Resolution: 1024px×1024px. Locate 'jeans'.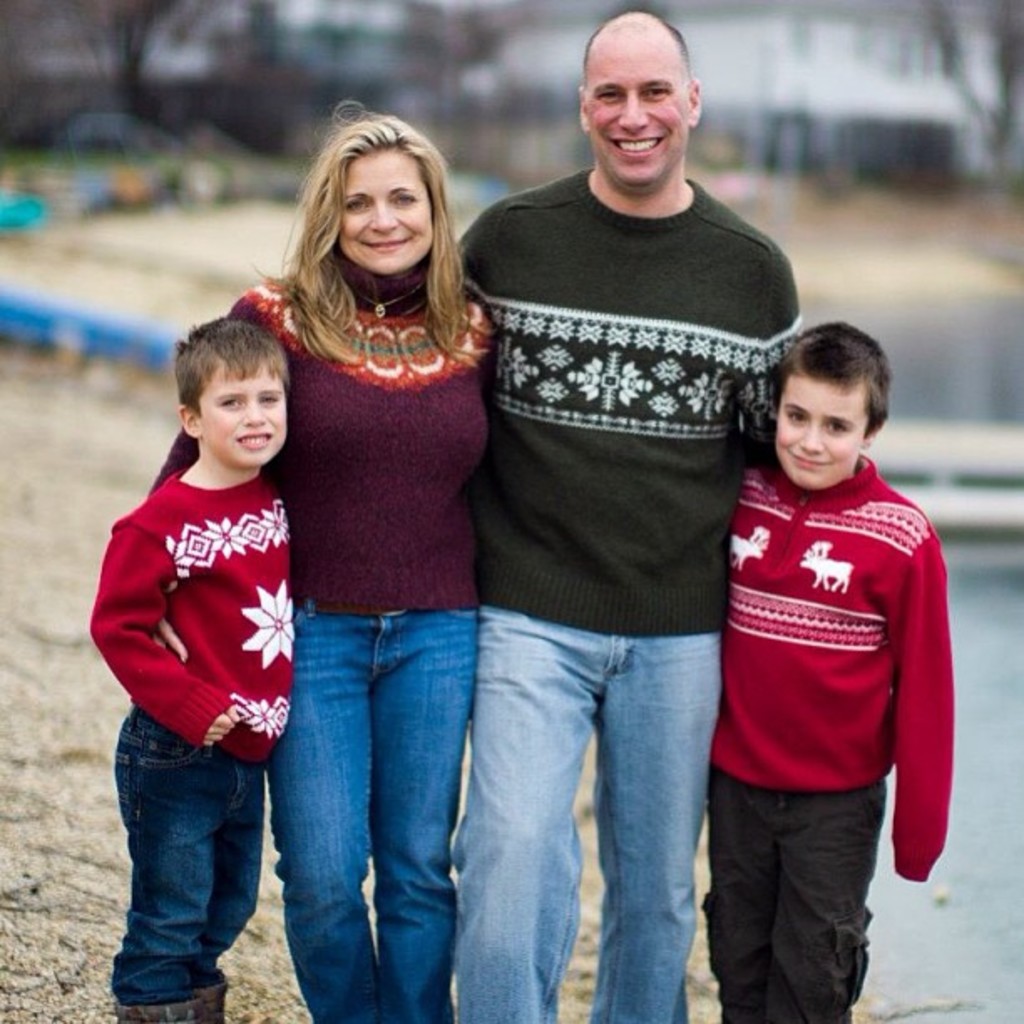
box(448, 612, 718, 1022).
